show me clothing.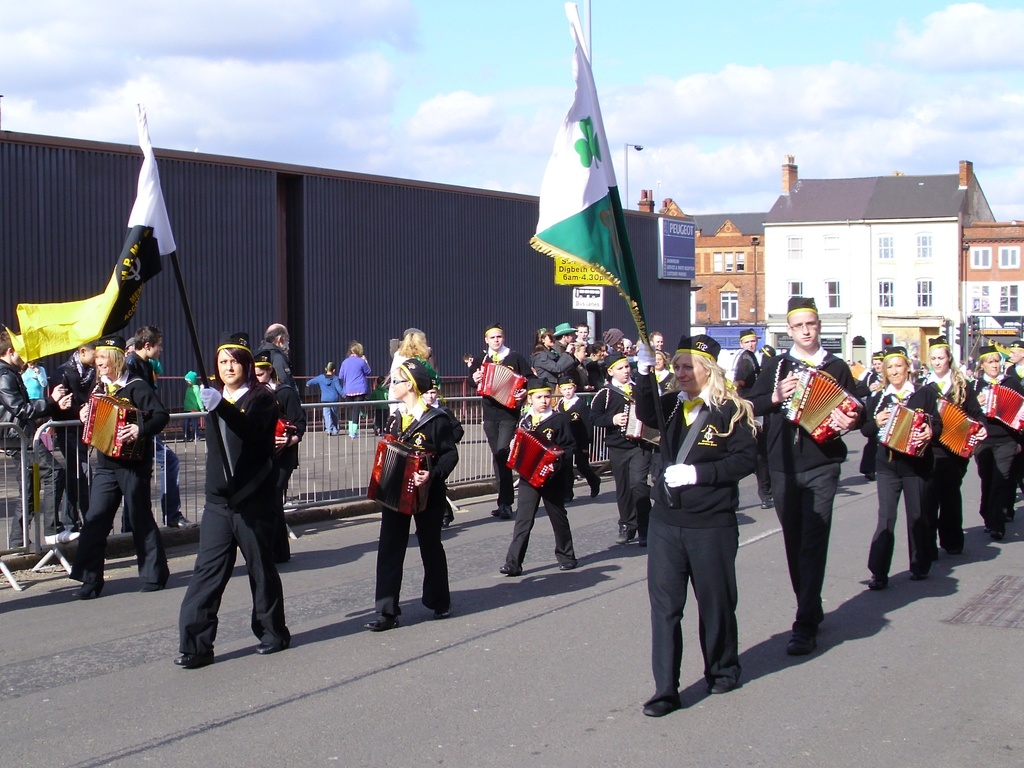
clothing is here: select_region(0, 362, 56, 518).
